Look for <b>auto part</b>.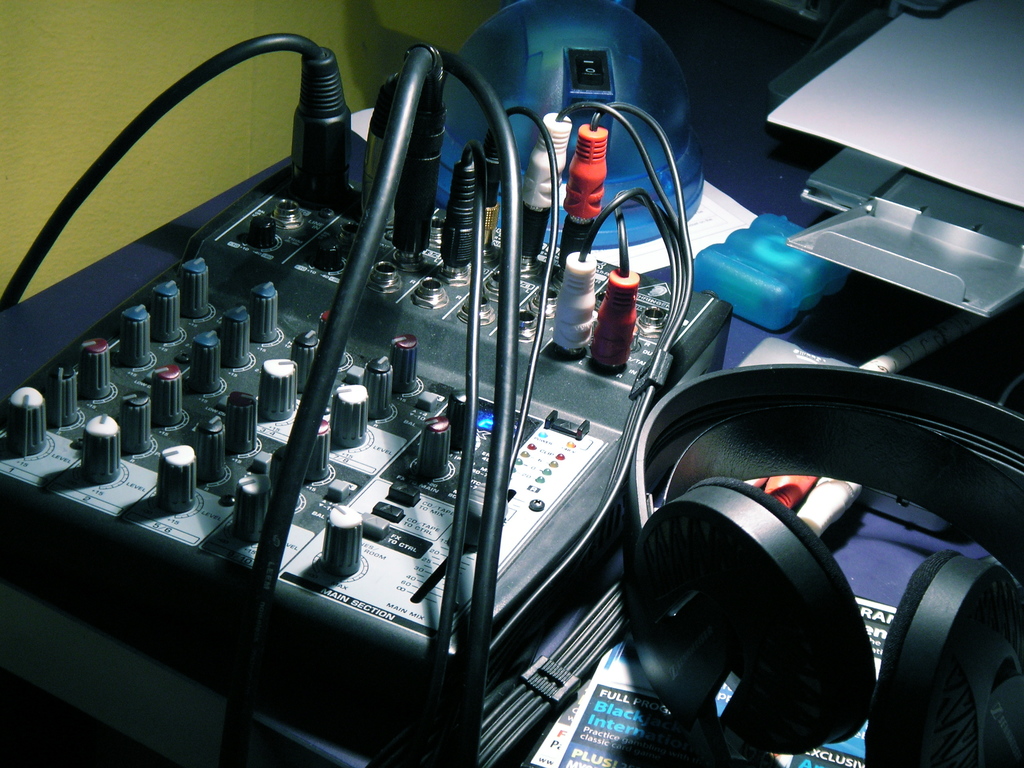
Found: box=[760, 0, 1023, 325].
